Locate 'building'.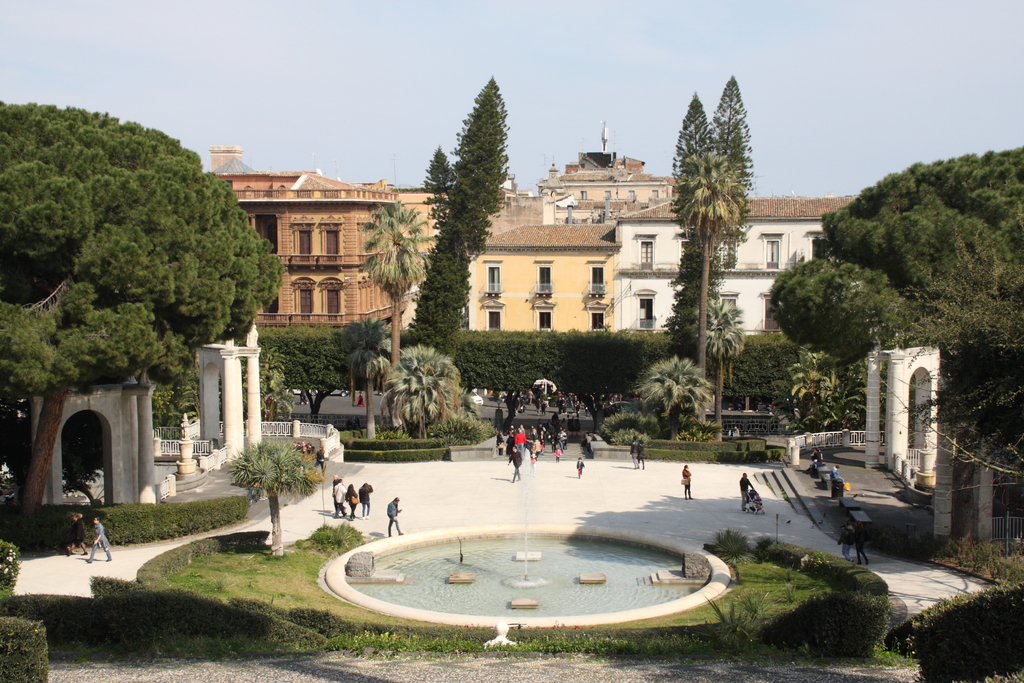
Bounding box: crop(461, 220, 618, 369).
